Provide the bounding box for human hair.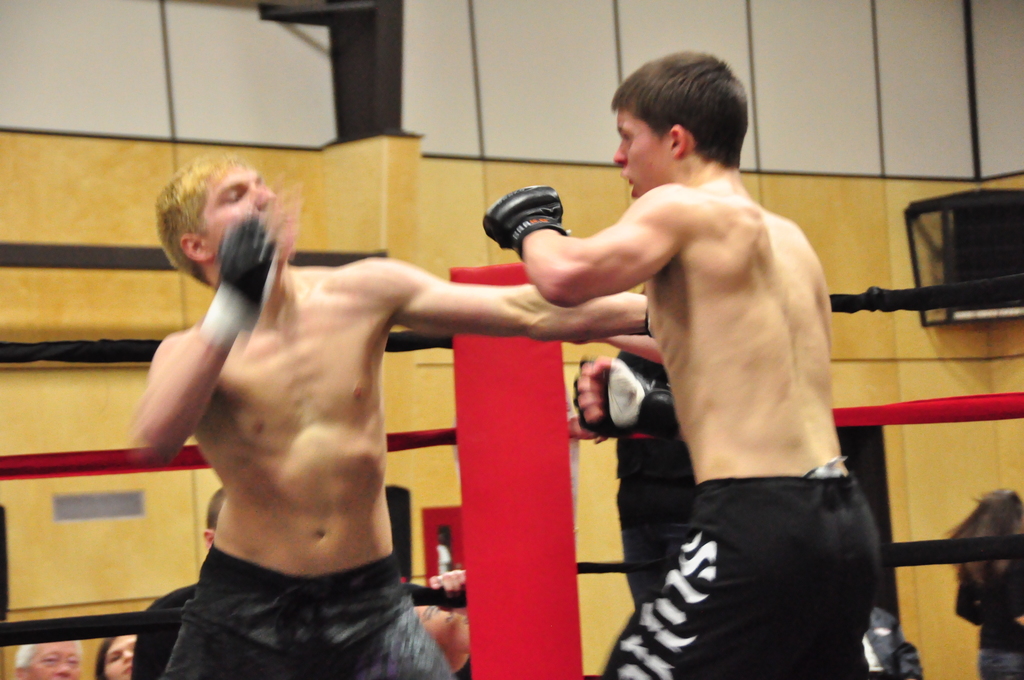
BBox(10, 643, 34, 673).
